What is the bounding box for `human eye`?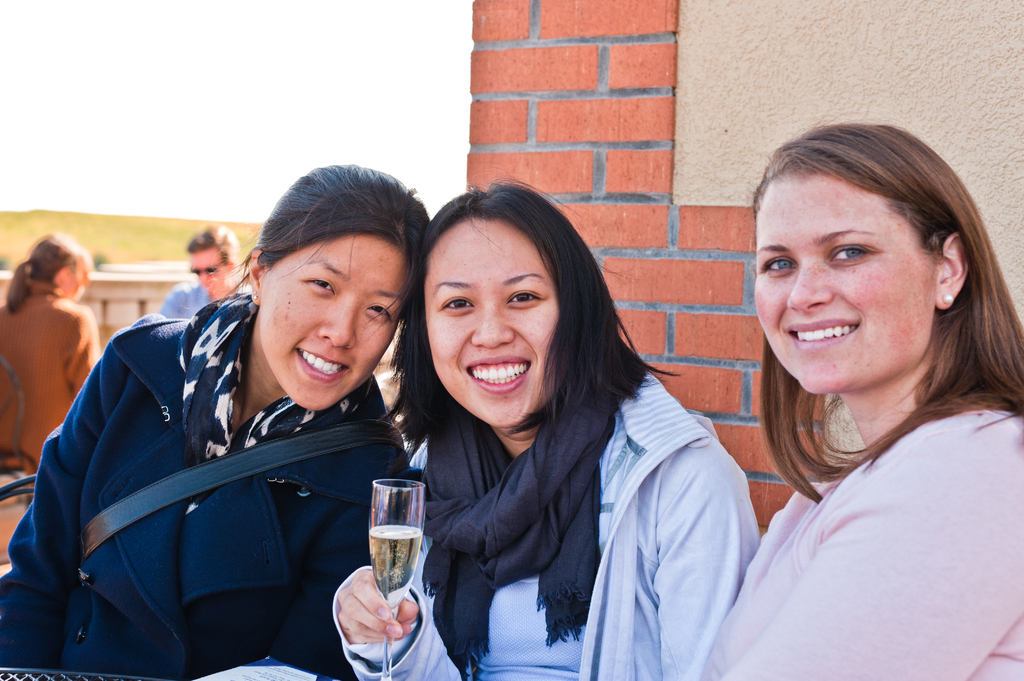
l=758, t=252, r=796, b=278.
